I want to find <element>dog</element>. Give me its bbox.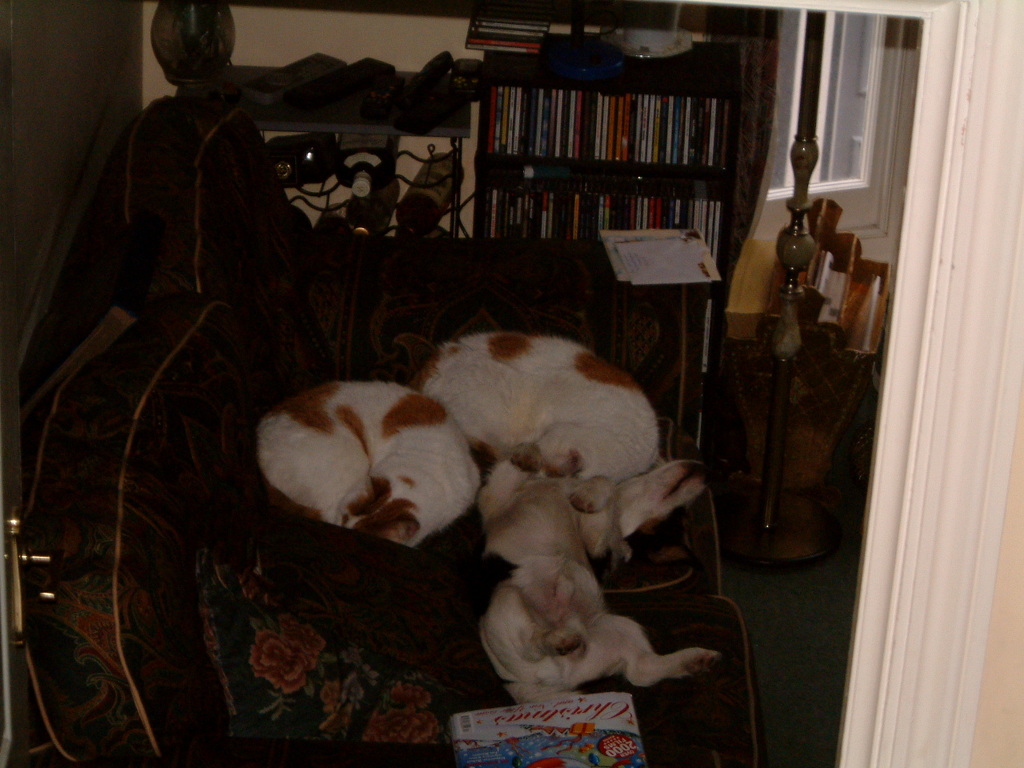
424:328:668:486.
